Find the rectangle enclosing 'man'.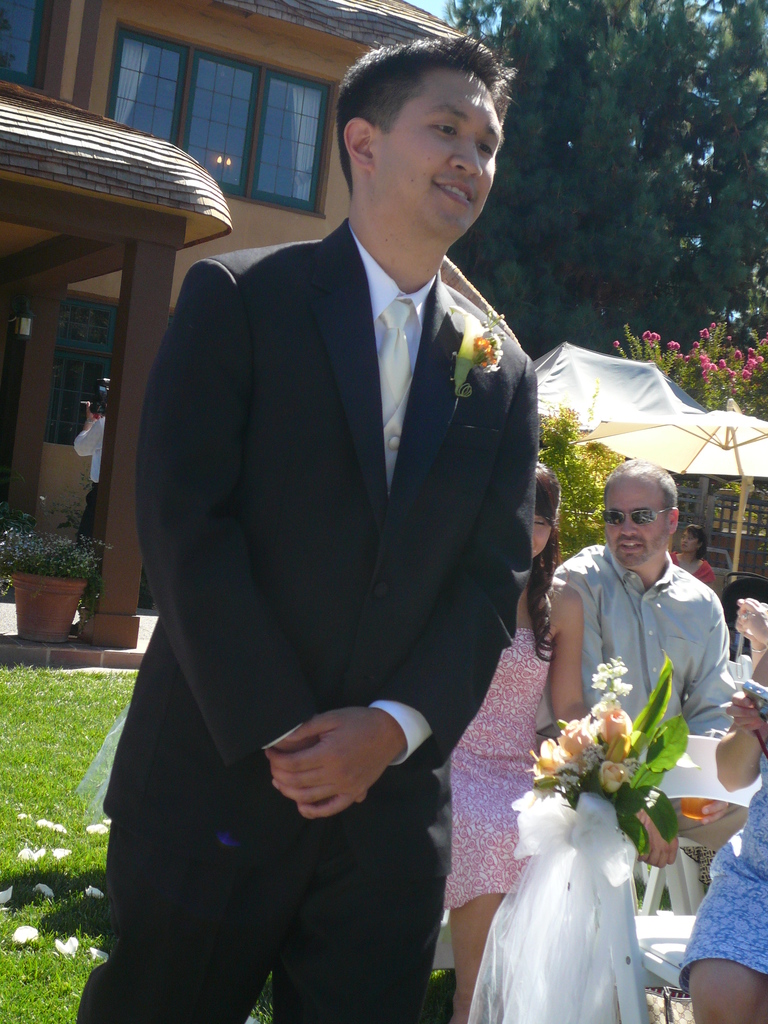
(left=557, top=453, right=737, bottom=744).
